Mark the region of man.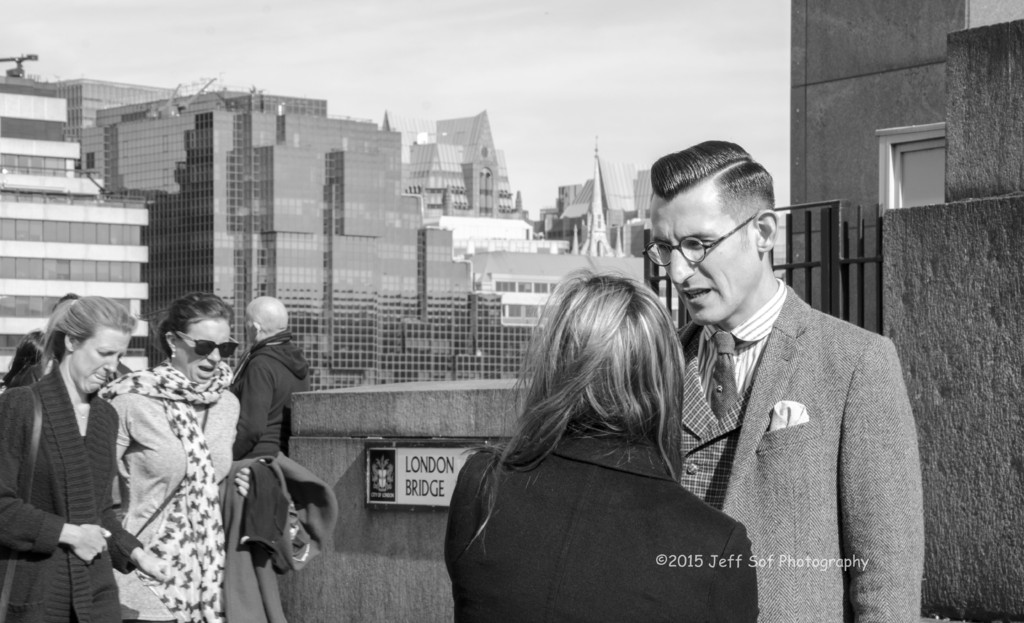
Region: box(230, 293, 310, 458).
